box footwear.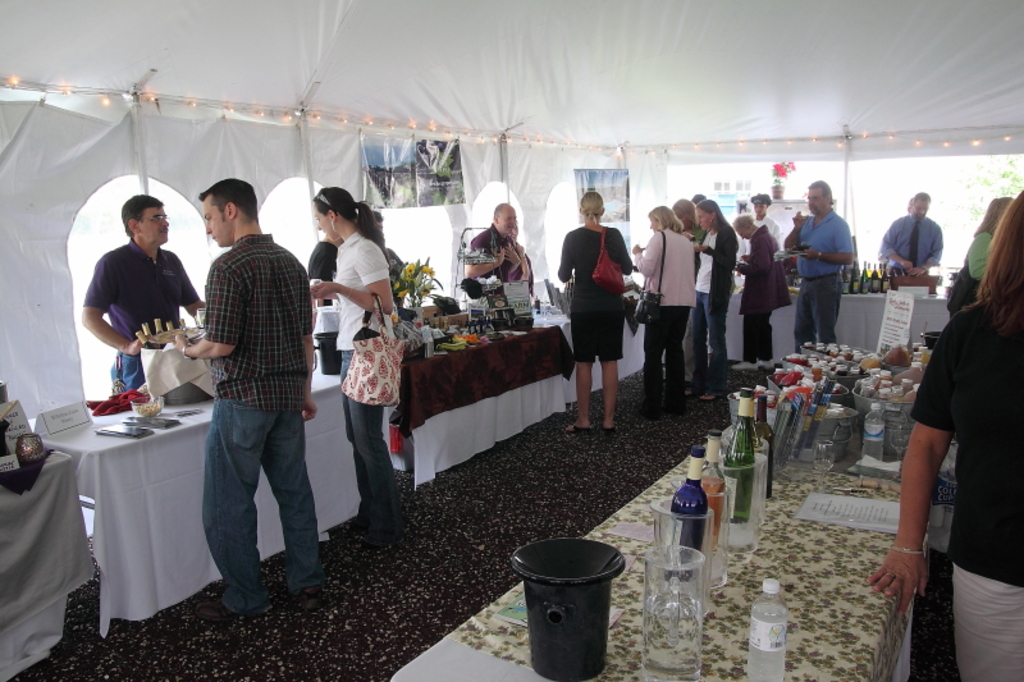
<box>191,605,266,619</box>.
